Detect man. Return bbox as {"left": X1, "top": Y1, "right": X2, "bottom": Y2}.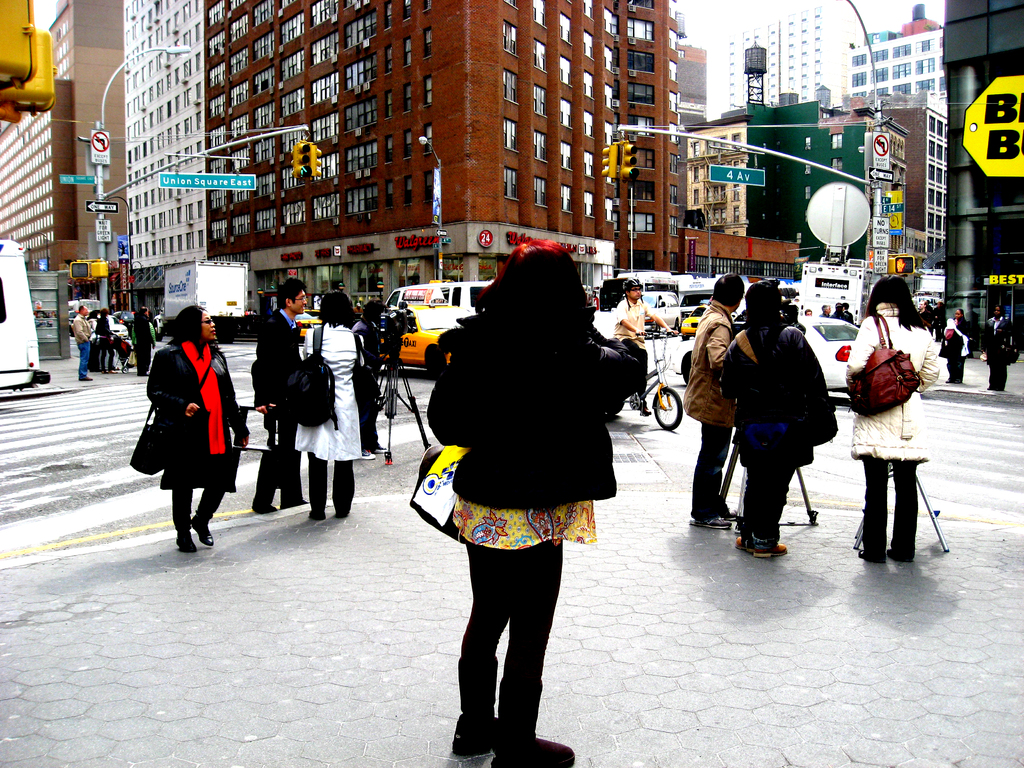
{"left": 97, "top": 308, "right": 118, "bottom": 373}.
